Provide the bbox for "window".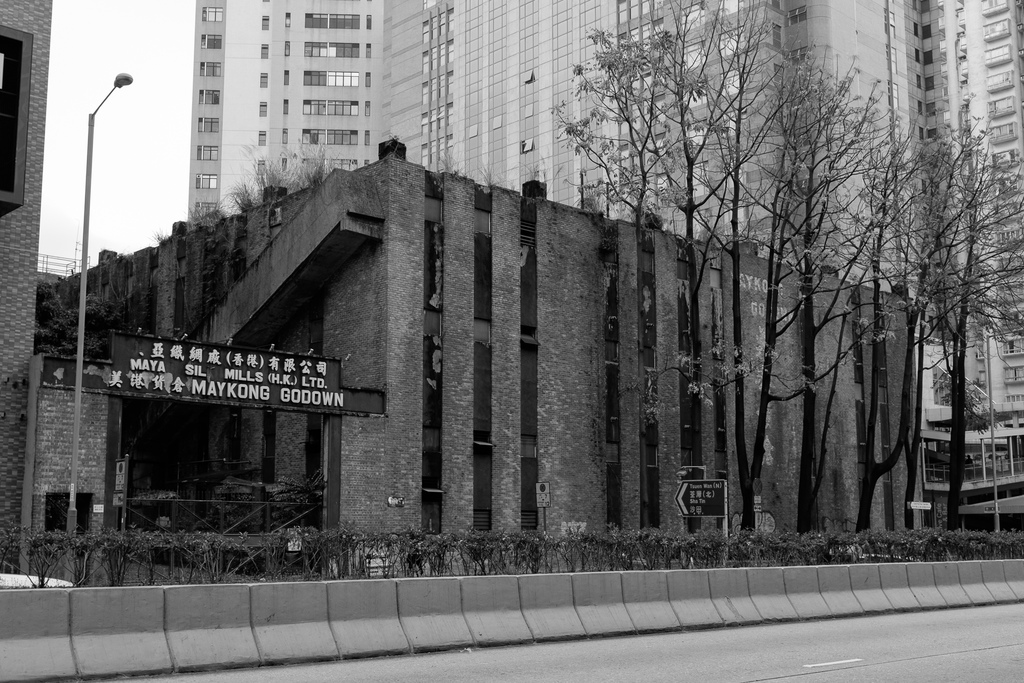
{"left": 283, "top": 41, "right": 291, "bottom": 58}.
